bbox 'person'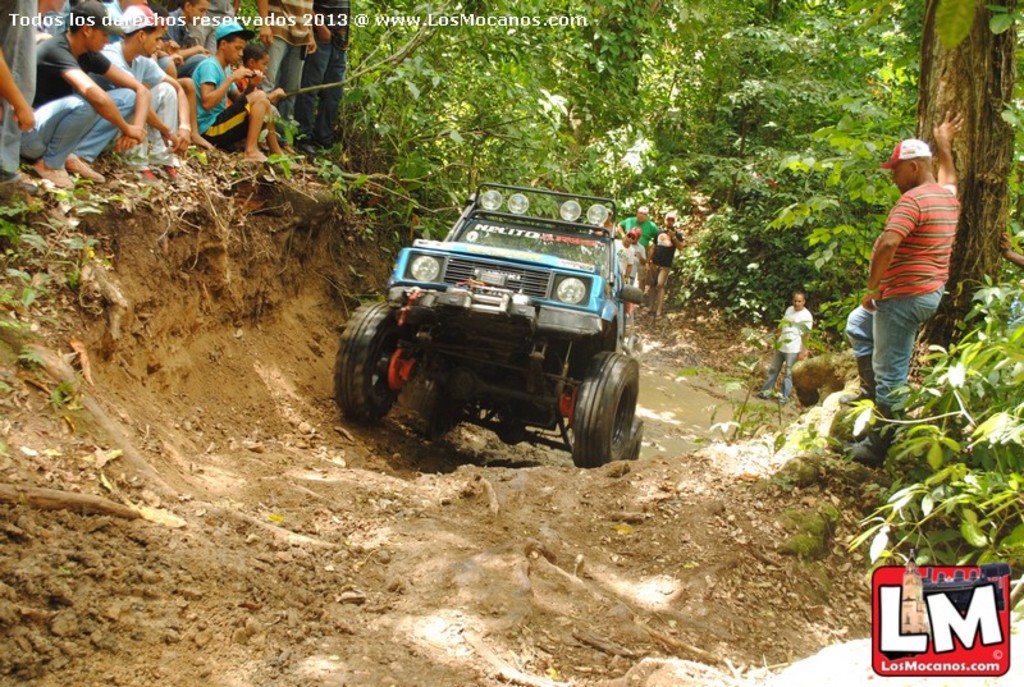
{"x1": 614, "y1": 203, "x2": 658, "y2": 251}
